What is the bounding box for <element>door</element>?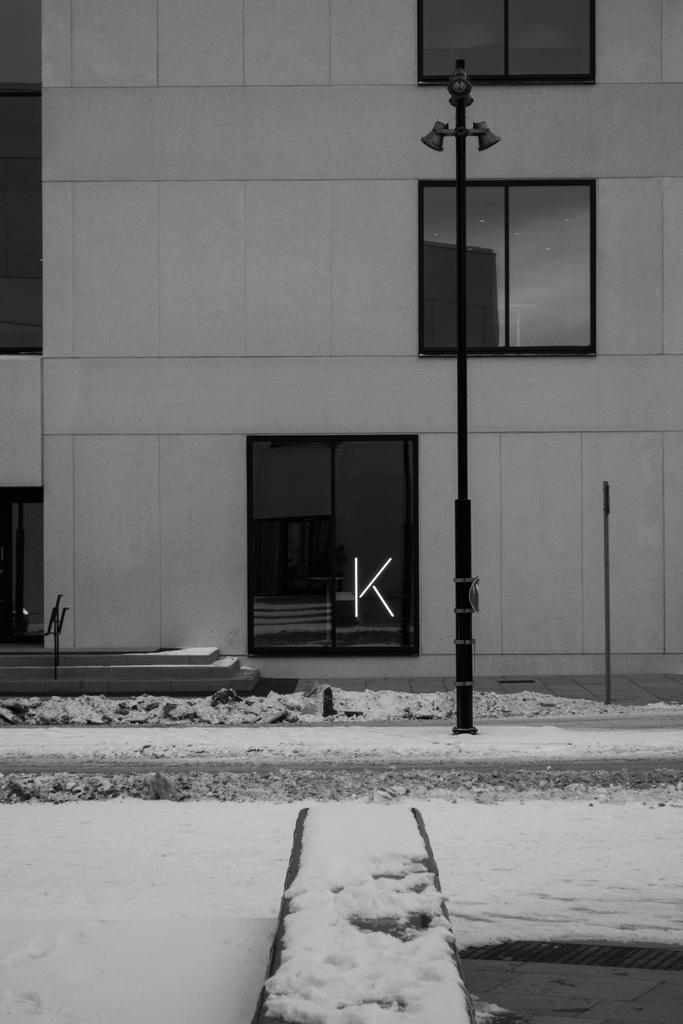
rect(250, 438, 406, 648).
